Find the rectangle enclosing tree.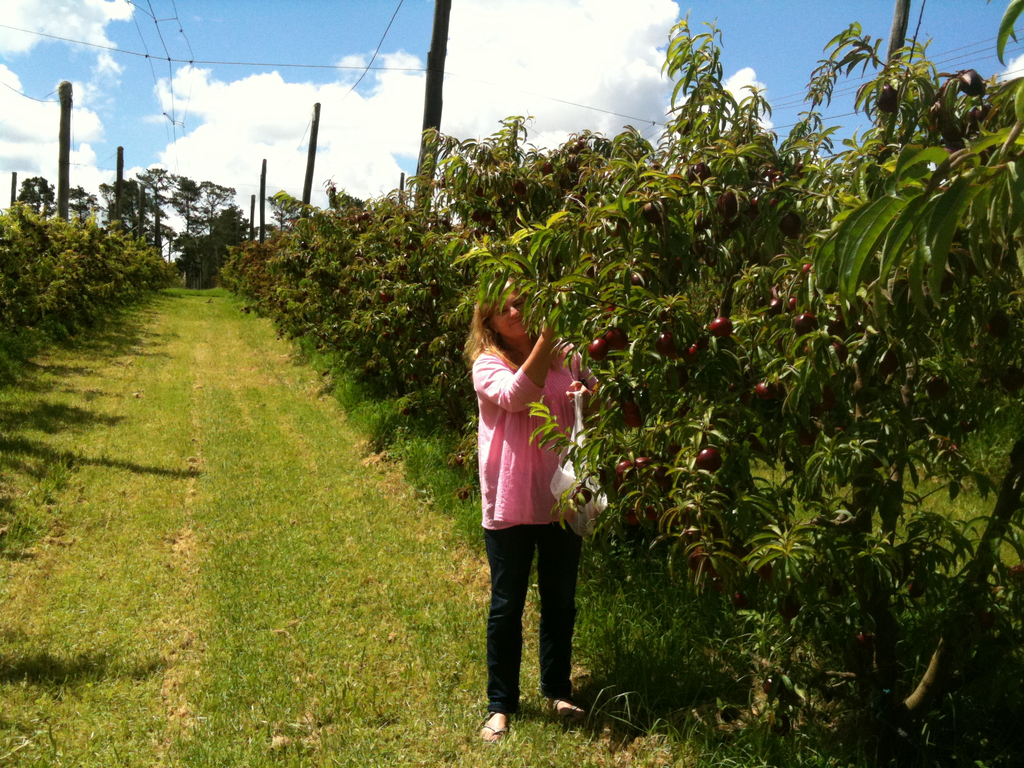
detection(16, 174, 61, 229).
